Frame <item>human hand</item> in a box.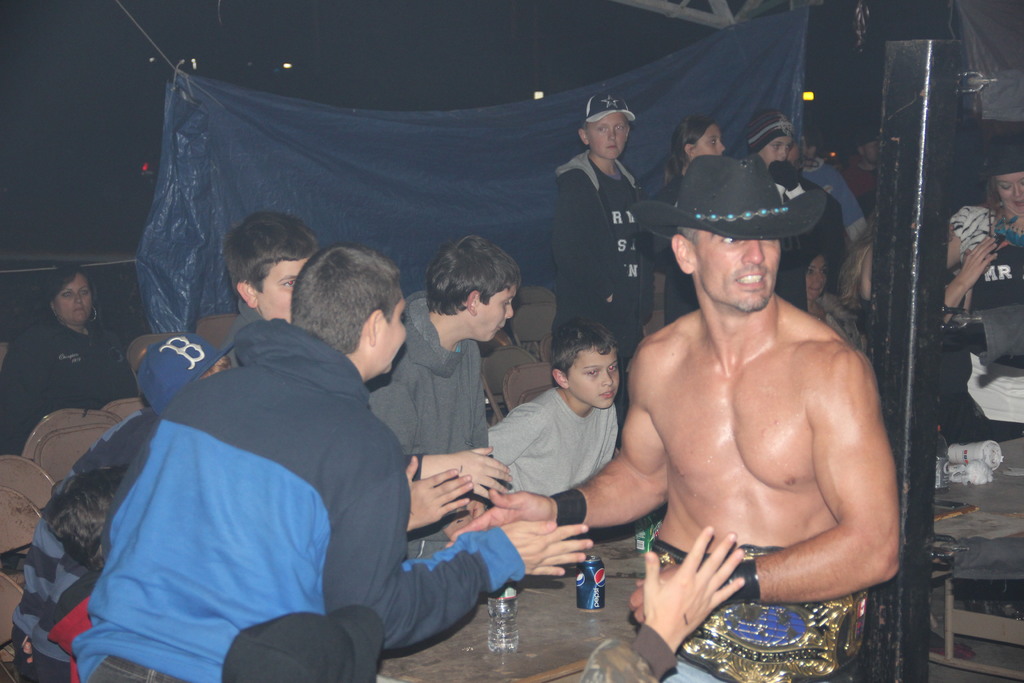
<bbox>448, 443, 516, 494</bbox>.
